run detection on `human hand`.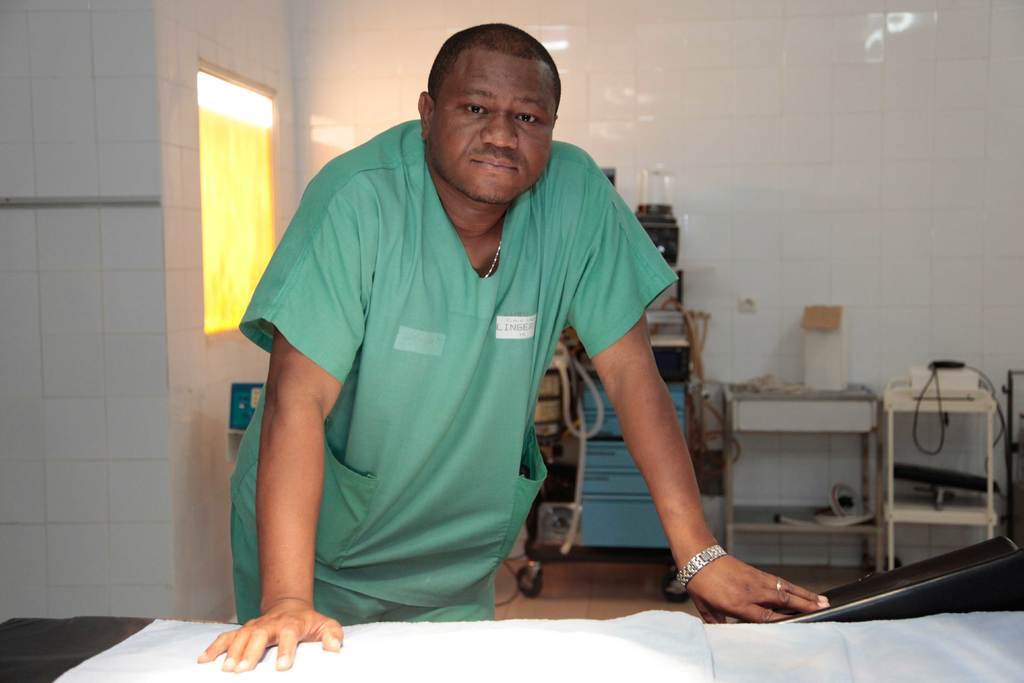
Result: 195,602,342,675.
